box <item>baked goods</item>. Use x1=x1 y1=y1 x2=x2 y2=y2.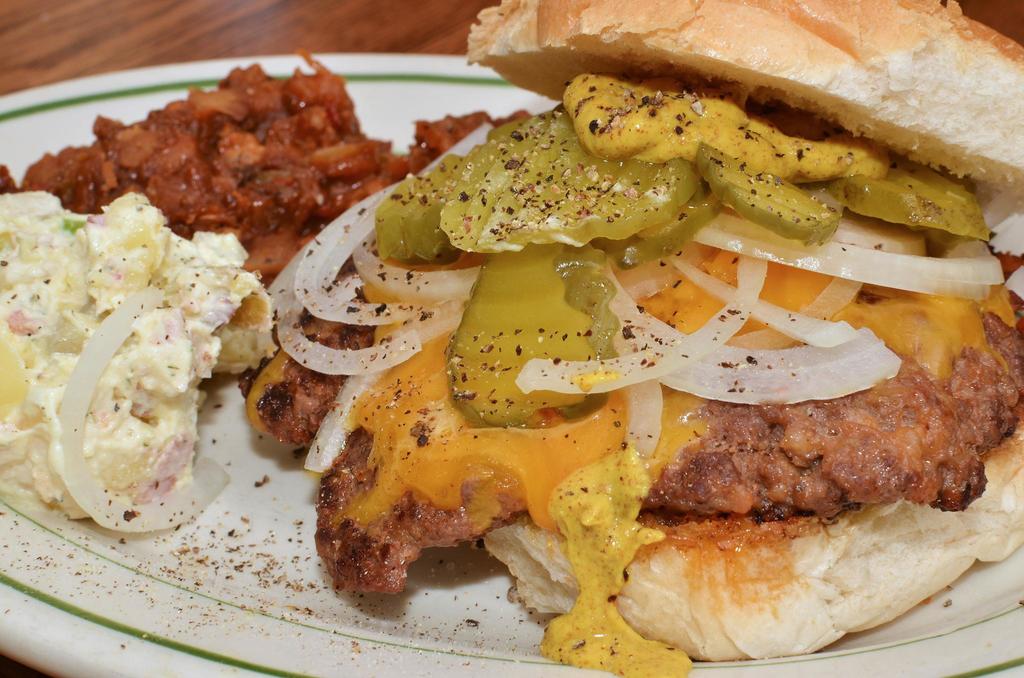
x1=240 y1=0 x2=1023 y2=677.
